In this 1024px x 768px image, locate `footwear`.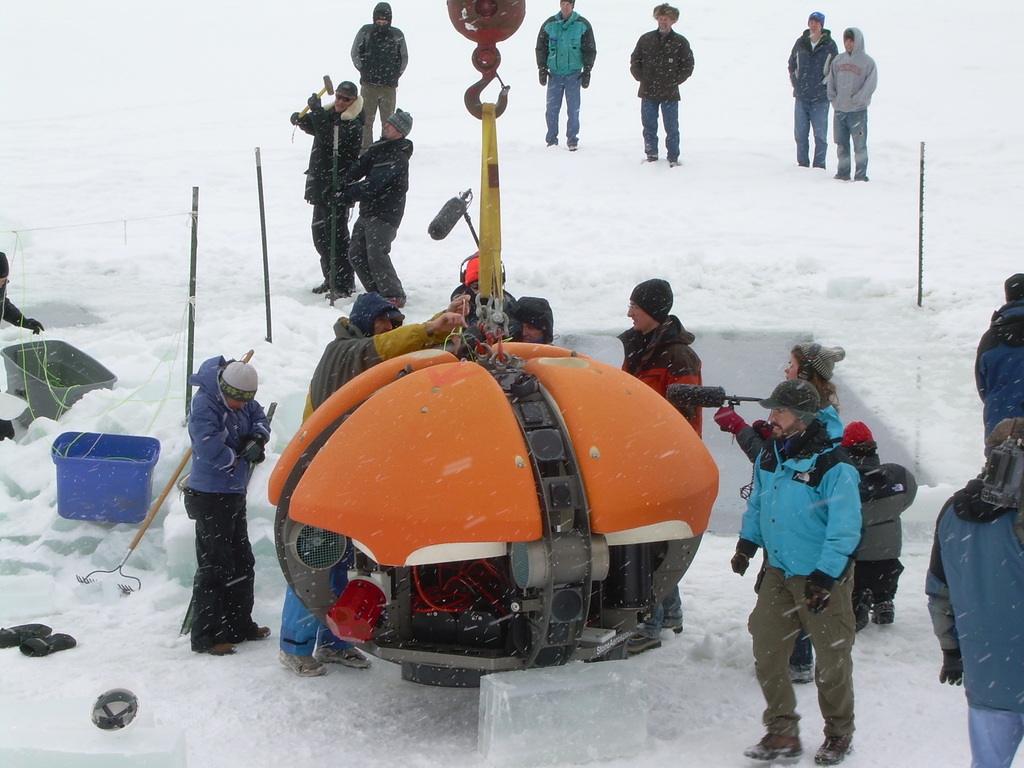
Bounding box: bbox=(787, 666, 816, 684).
